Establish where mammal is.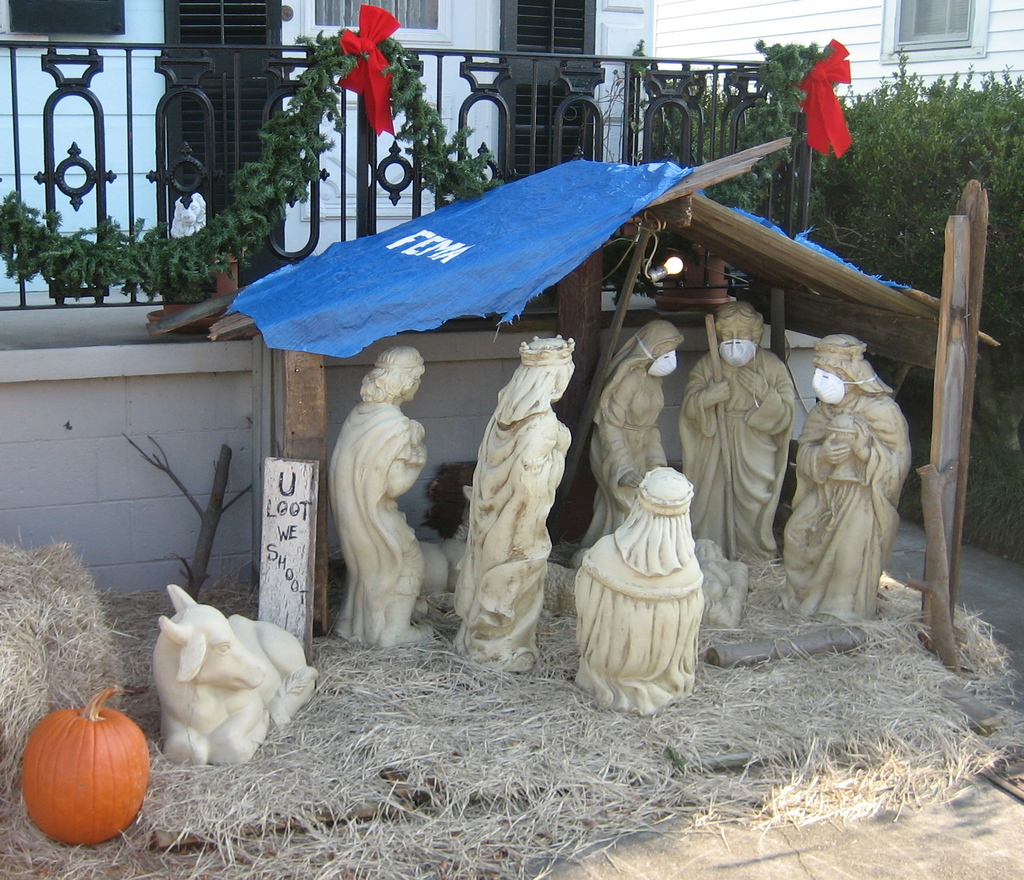
Established at 693, 527, 753, 641.
